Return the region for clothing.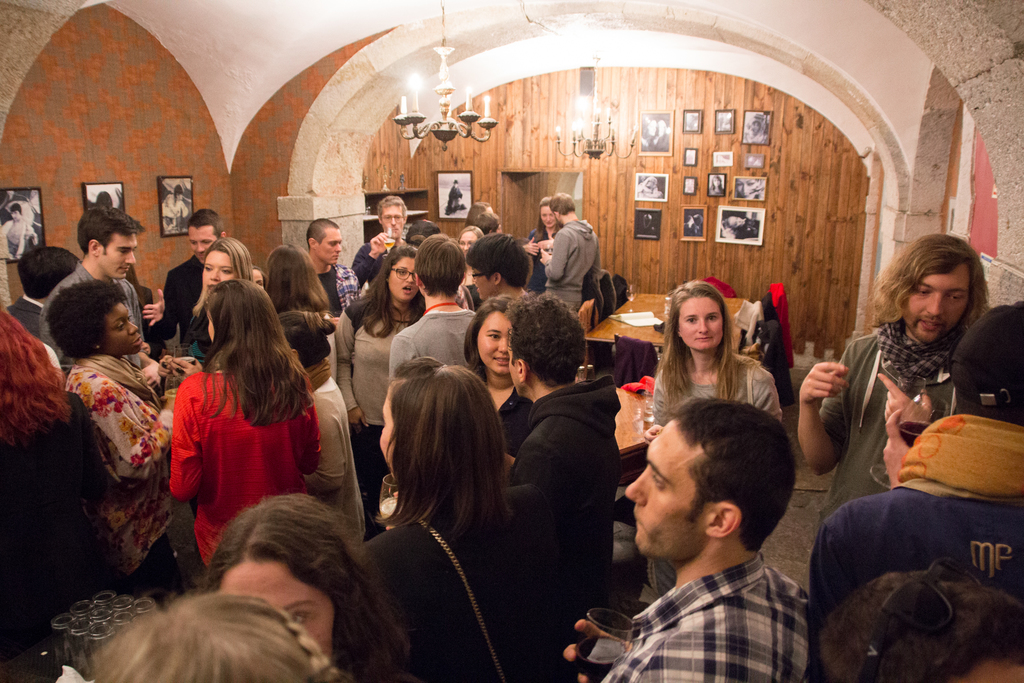
locate(709, 186, 723, 197).
